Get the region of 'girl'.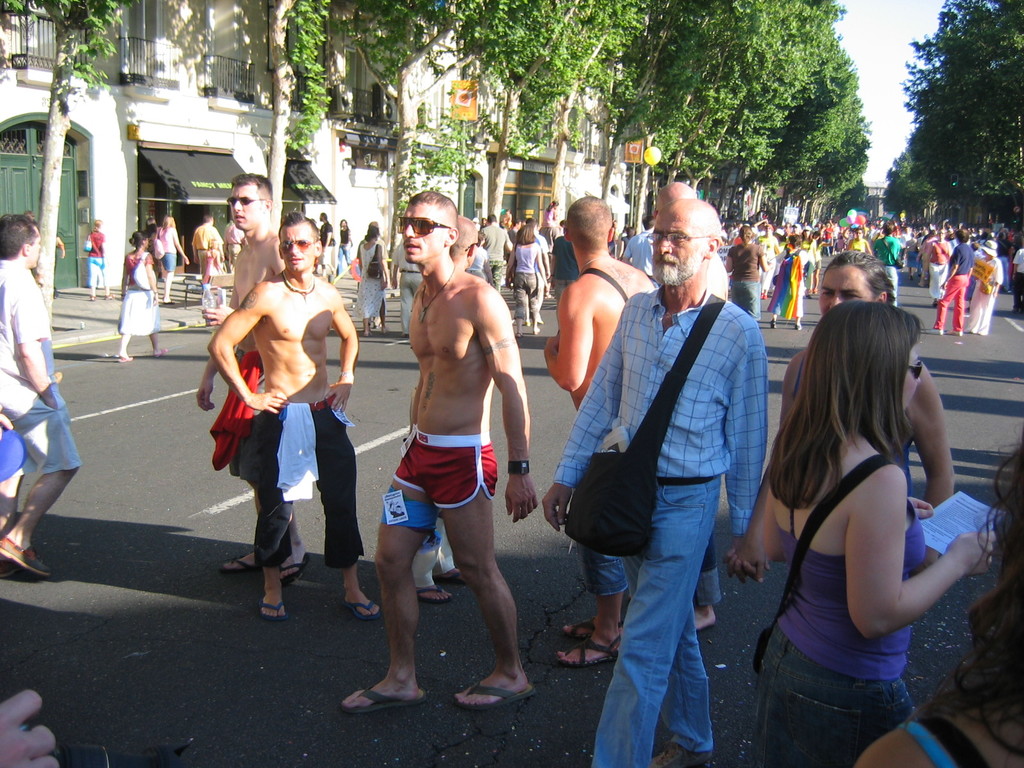
<region>150, 213, 191, 303</region>.
